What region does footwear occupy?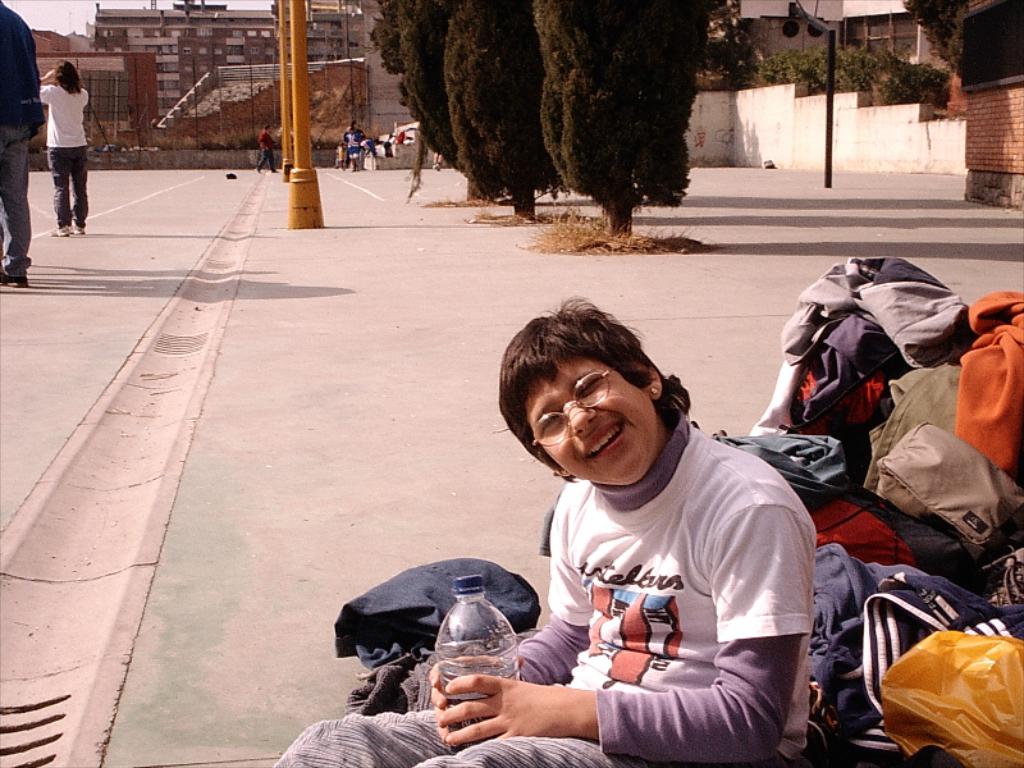
bbox=(47, 223, 69, 238).
